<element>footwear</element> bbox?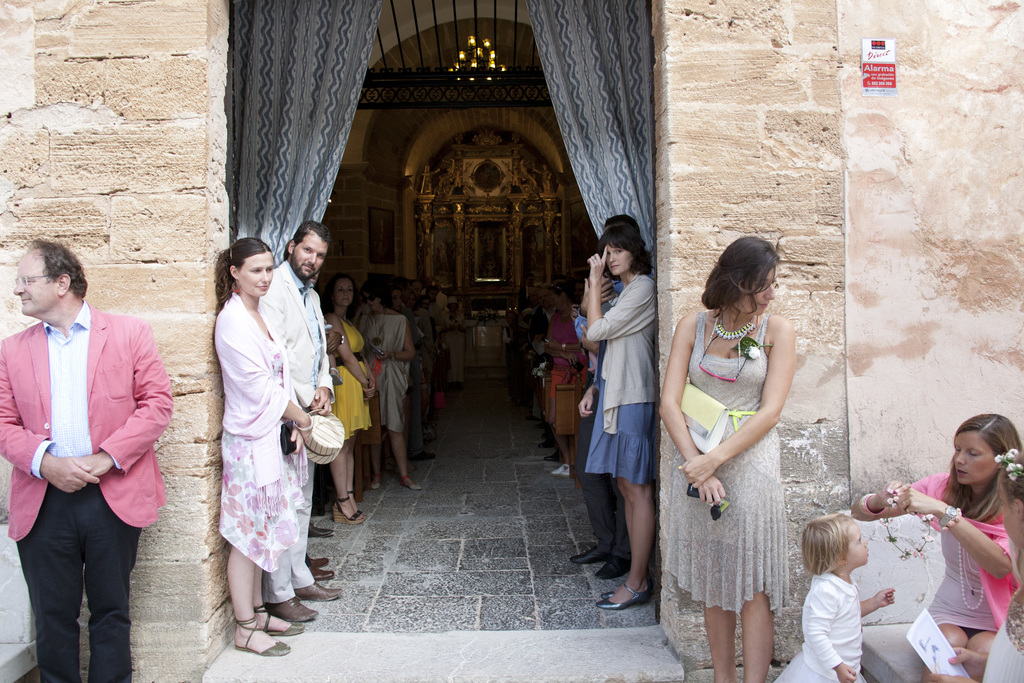
bbox=(537, 440, 557, 448)
